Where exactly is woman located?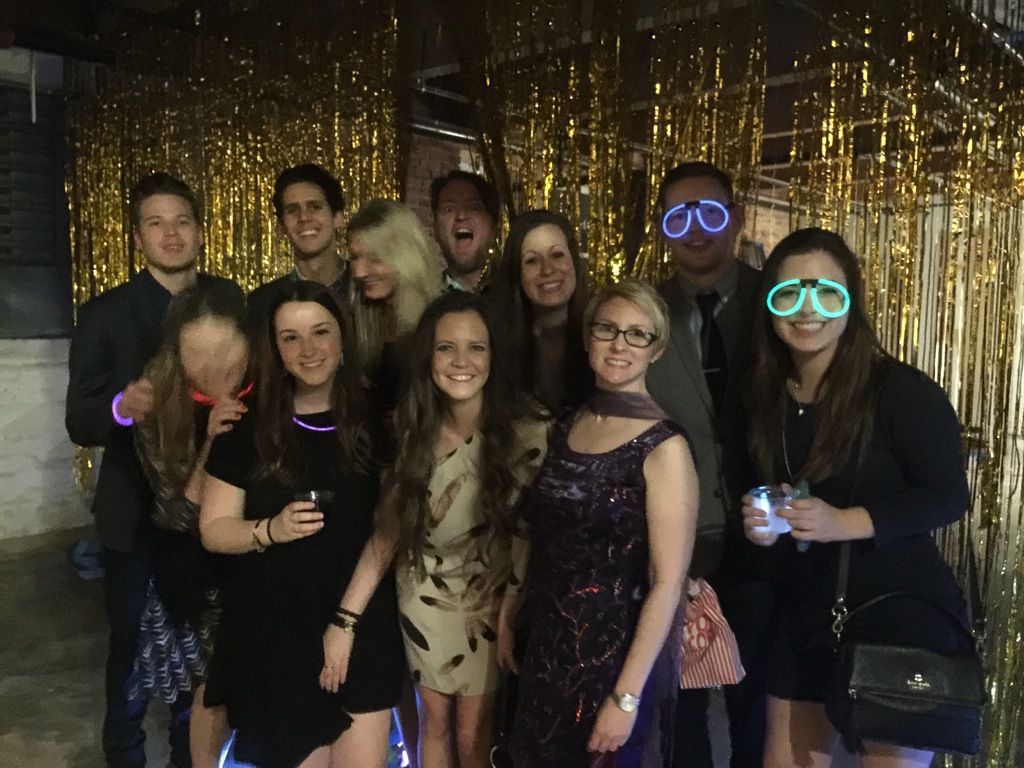
Its bounding box is [499, 208, 600, 421].
